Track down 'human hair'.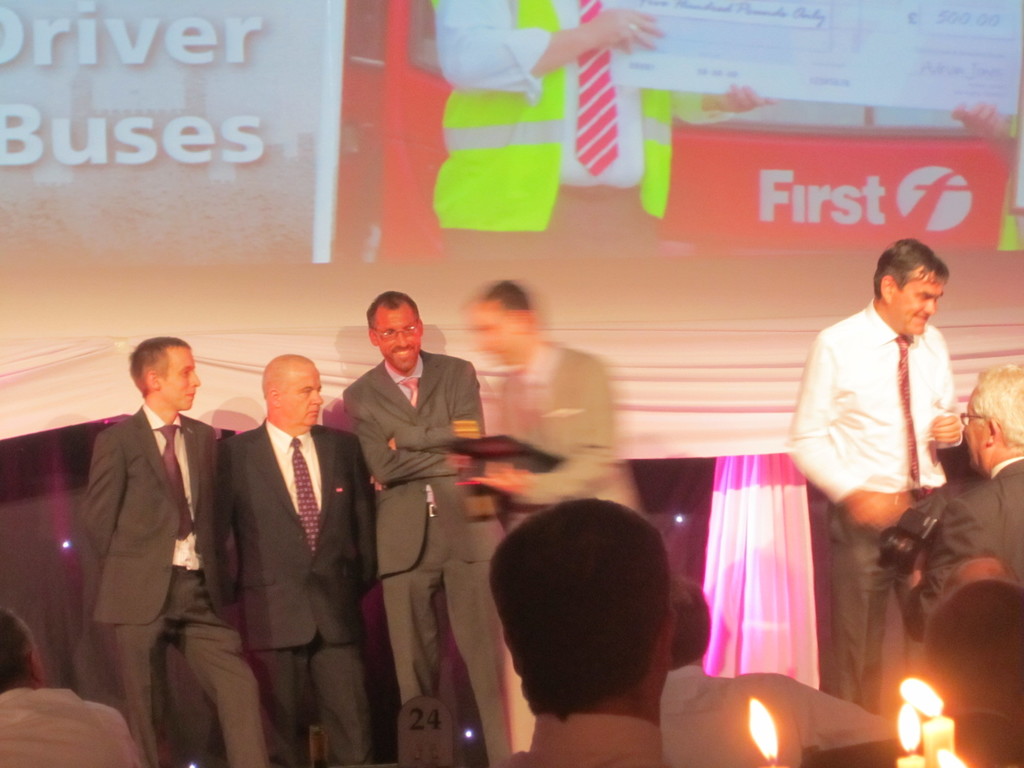
Tracked to (928,579,1023,676).
